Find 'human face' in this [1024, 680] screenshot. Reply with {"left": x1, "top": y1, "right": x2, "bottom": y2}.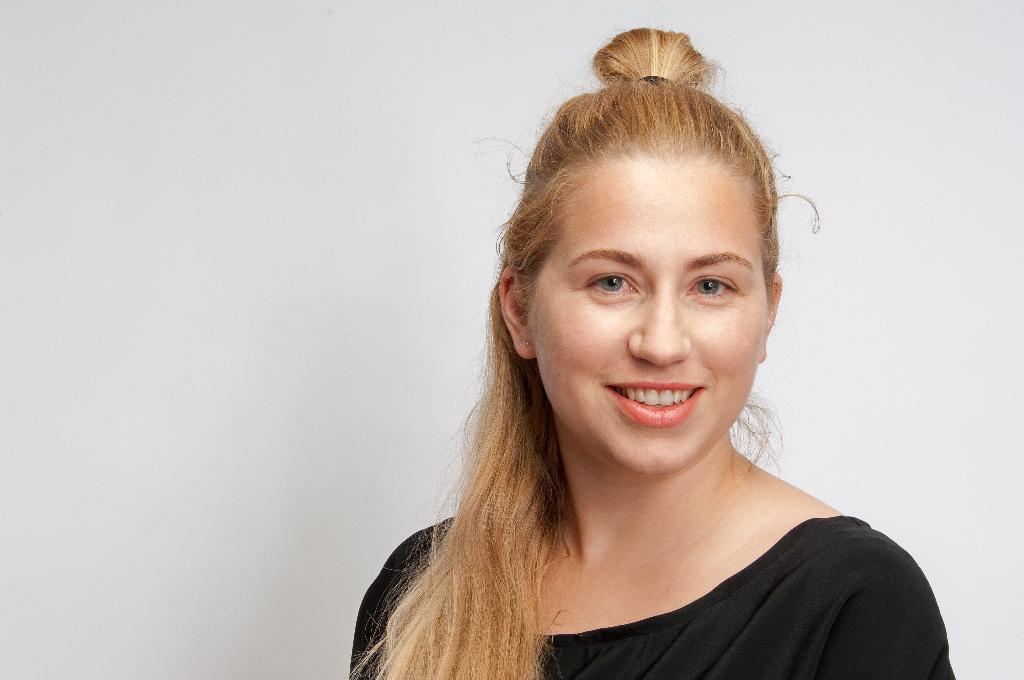
{"left": 528, "top": 158, "right": 769, "bottom": 475}.
